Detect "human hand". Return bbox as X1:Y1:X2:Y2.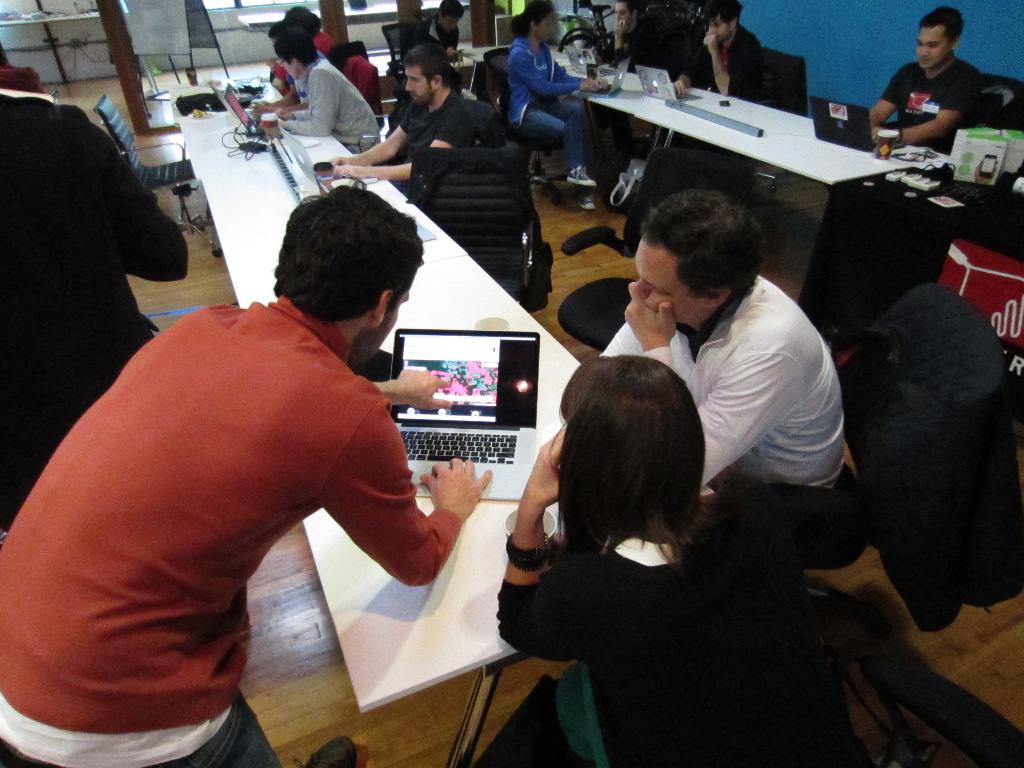
703:33:718:54.
